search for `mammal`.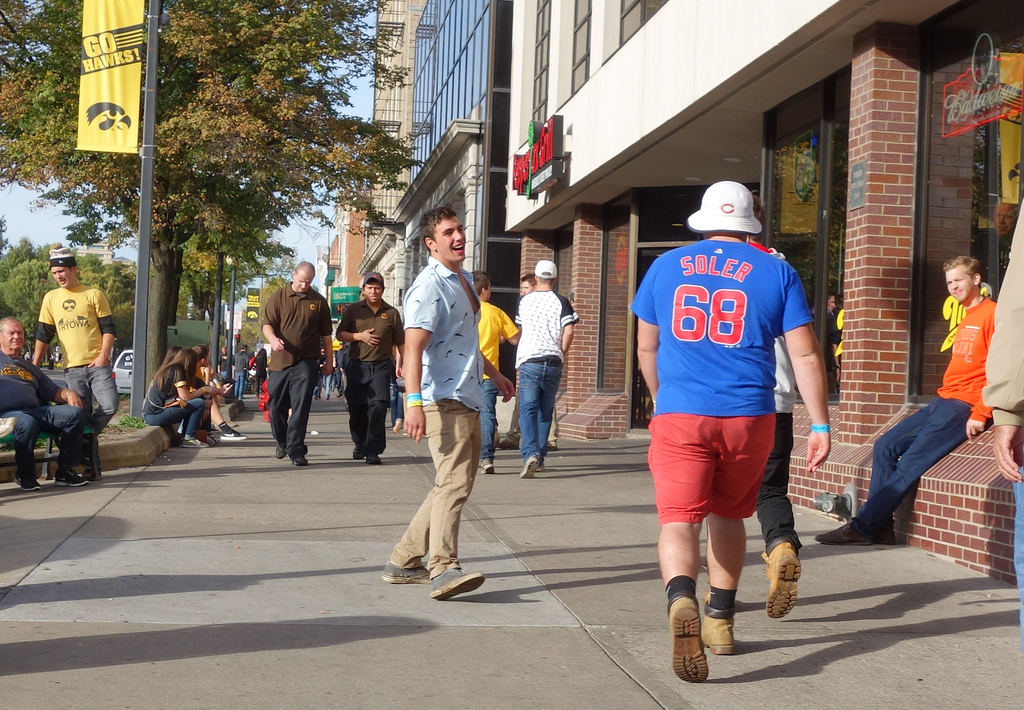
Found at x1=376 y1=206 x2=515 y2=600.
